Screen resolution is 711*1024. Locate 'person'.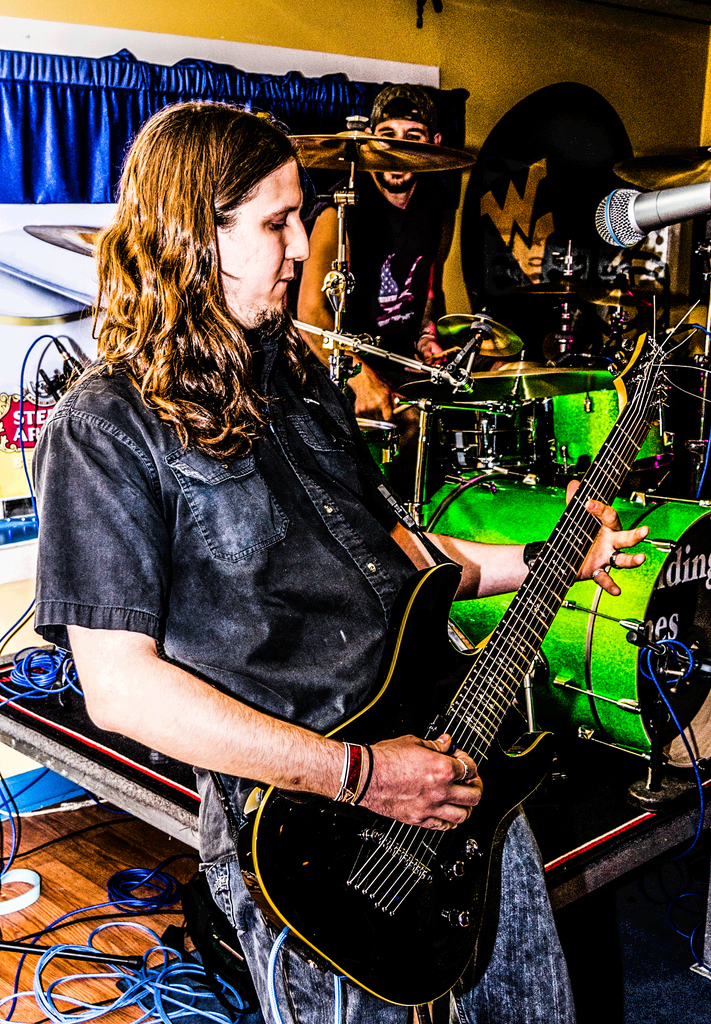
box(31, 102, 645, 1023).
